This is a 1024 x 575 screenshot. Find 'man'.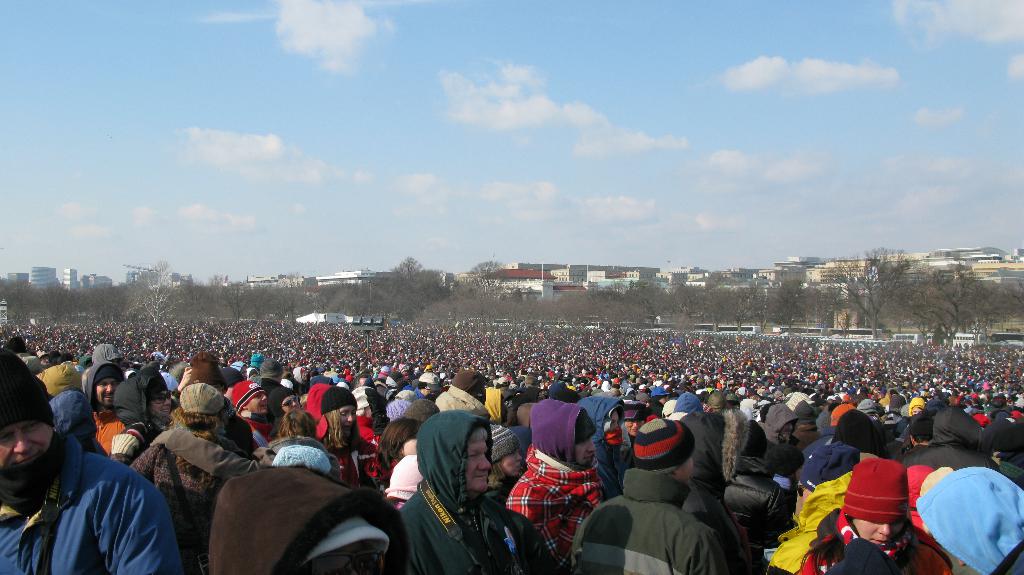
Bounding box: detection(234, 384, 271, 455).
